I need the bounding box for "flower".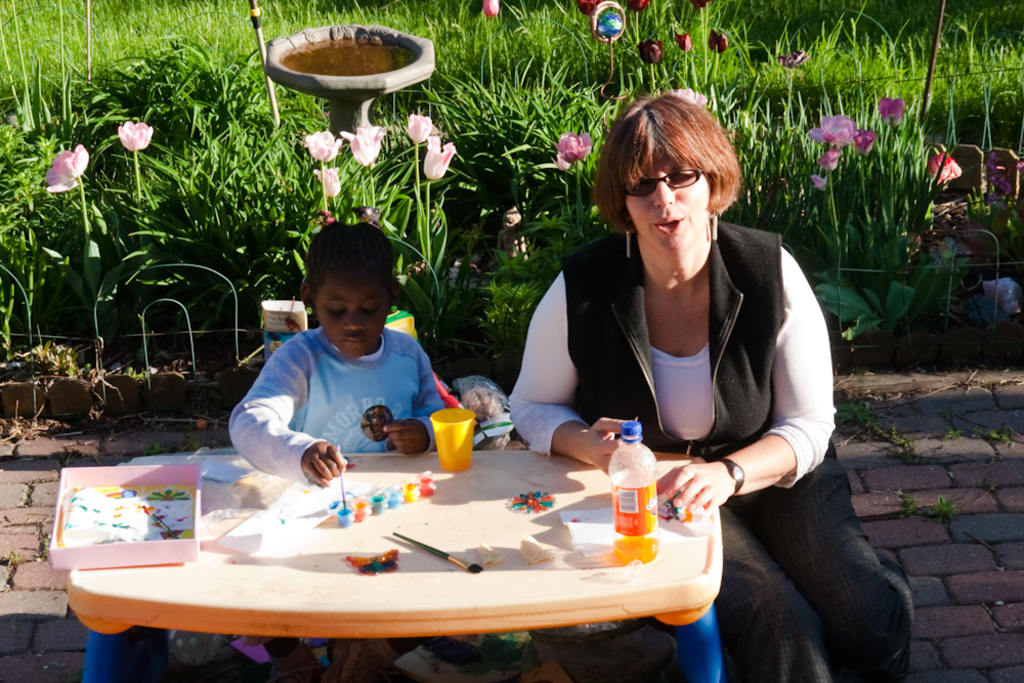
Here it is: box=[689, 0, 710, 10].
